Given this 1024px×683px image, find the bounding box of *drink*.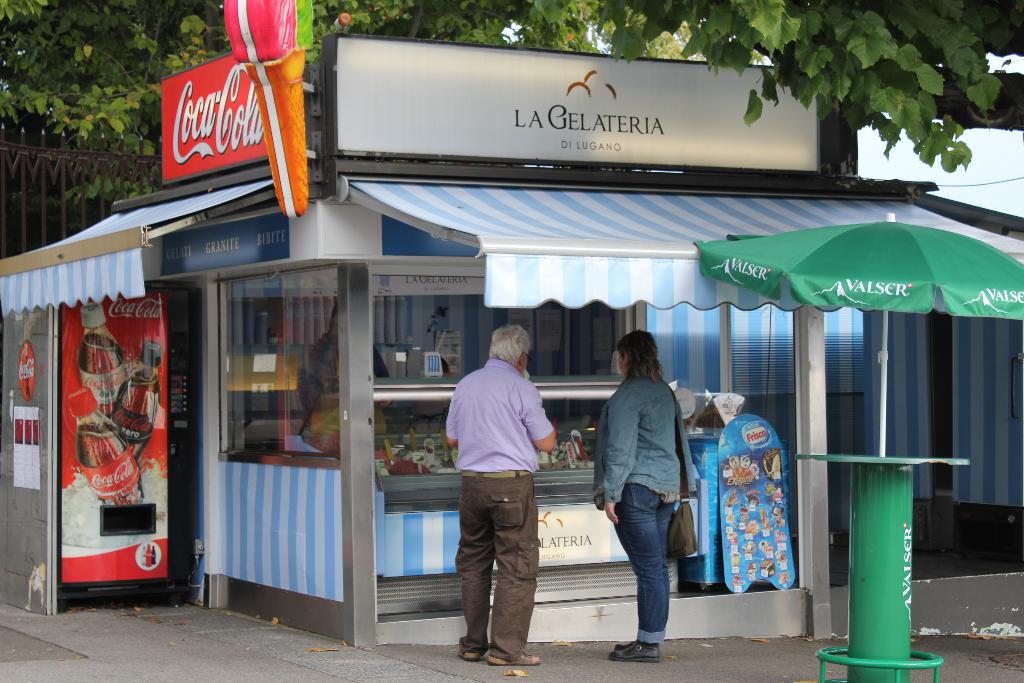
rect(79, 301, 129, 420).
